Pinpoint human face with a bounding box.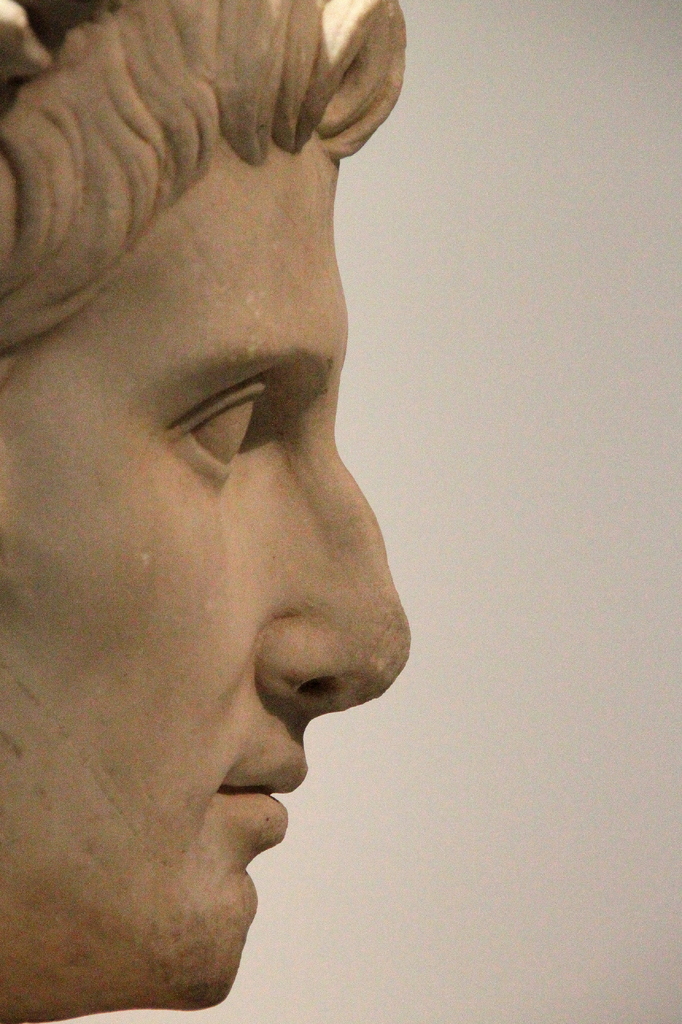
(0, 147, 414, 1007).
